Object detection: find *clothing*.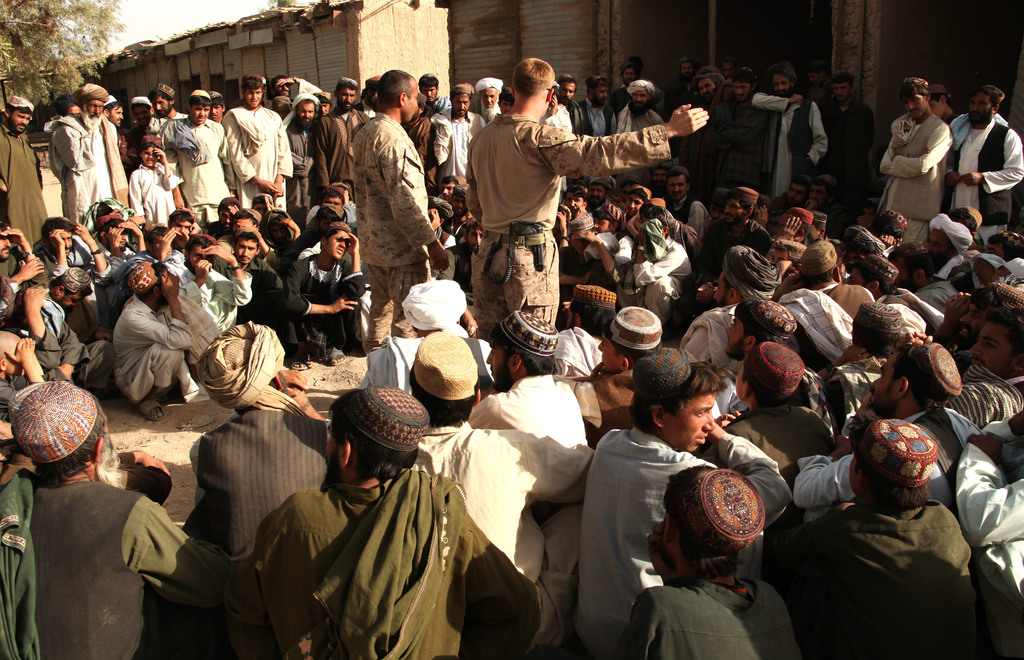
x1=339, y1=323, x2=500, y2=406.
